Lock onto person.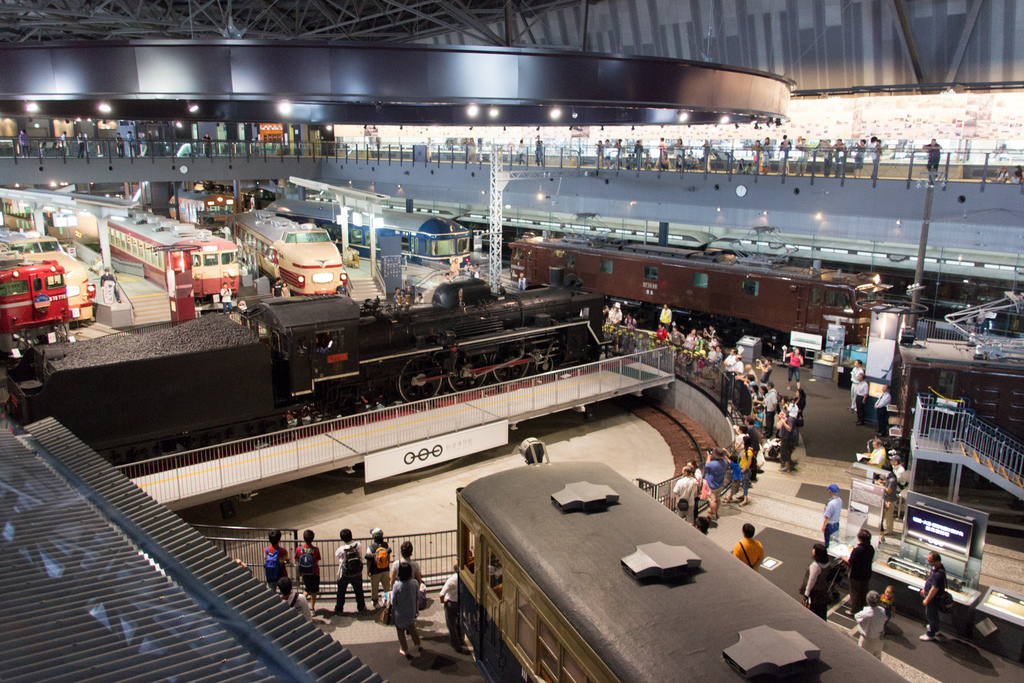
Locked: 853,432,886,472.
